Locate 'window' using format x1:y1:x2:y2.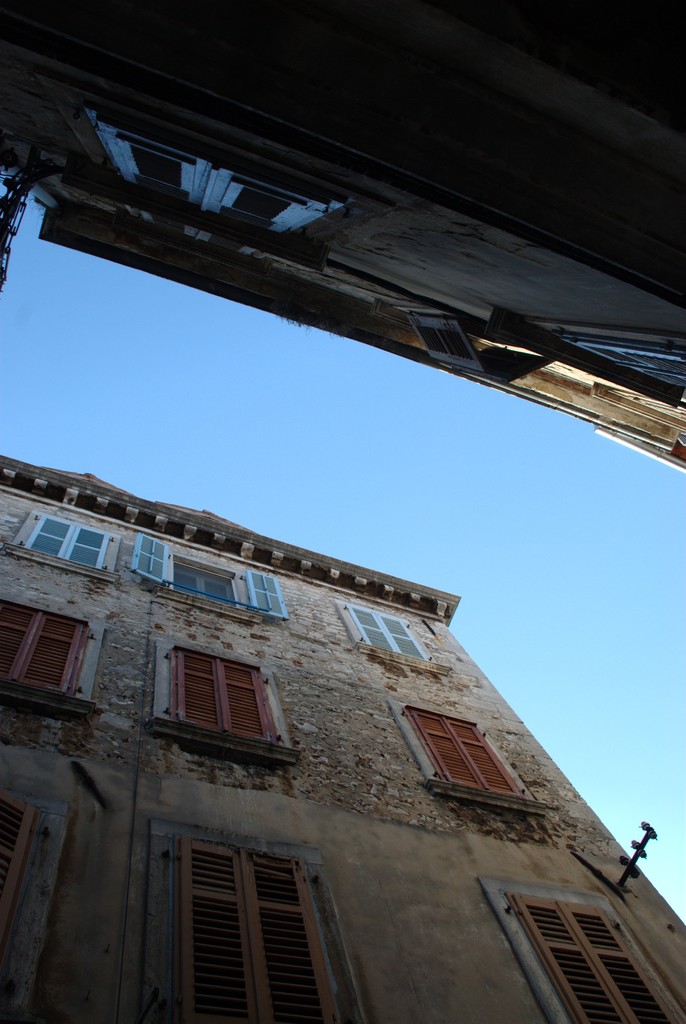
0:582:102:710.
